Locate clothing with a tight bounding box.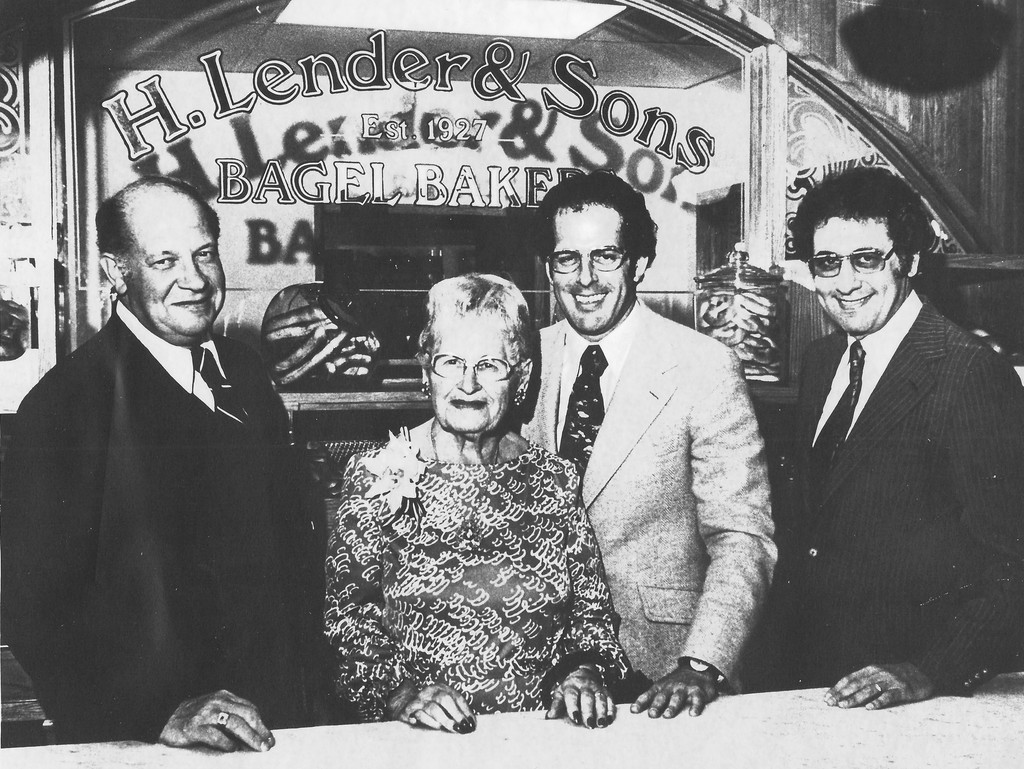
<region>777, 300, 1023, 692</region>.
